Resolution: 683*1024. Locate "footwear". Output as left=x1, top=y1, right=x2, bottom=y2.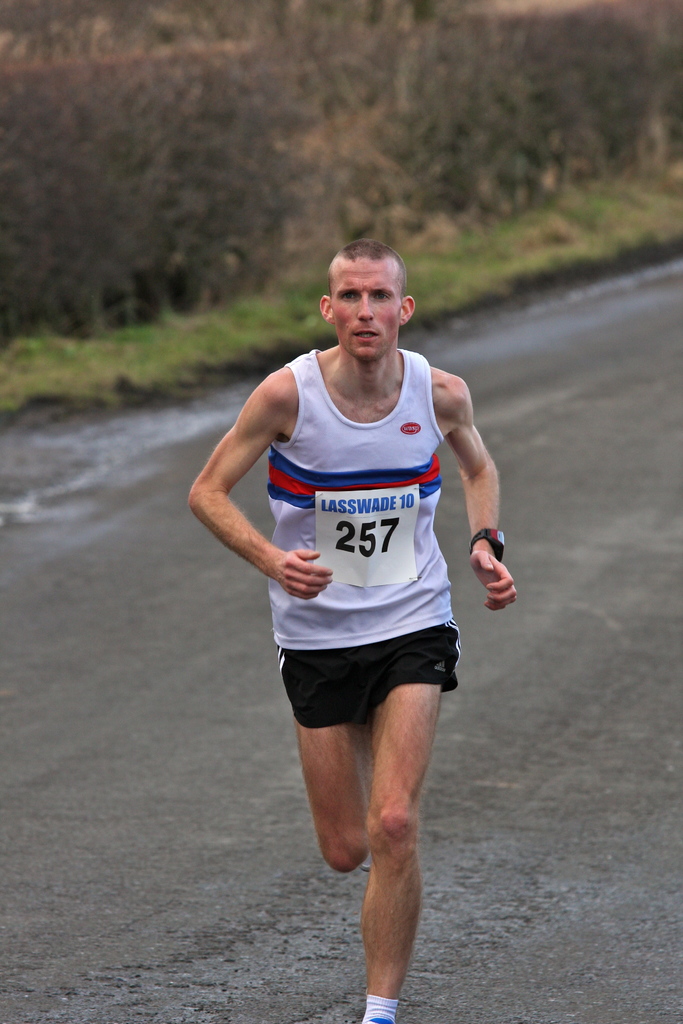
left=360, top=1001, right=404, bottom=1023.
